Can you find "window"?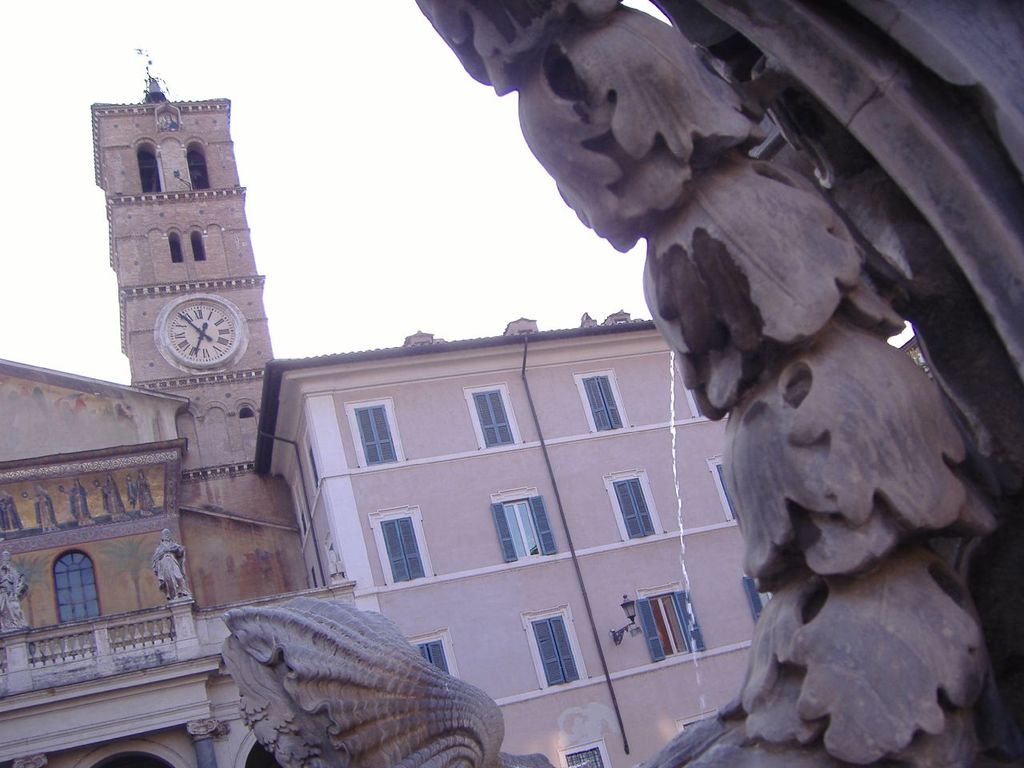
Yes, bounding box: [187, 145, 214, 194].
